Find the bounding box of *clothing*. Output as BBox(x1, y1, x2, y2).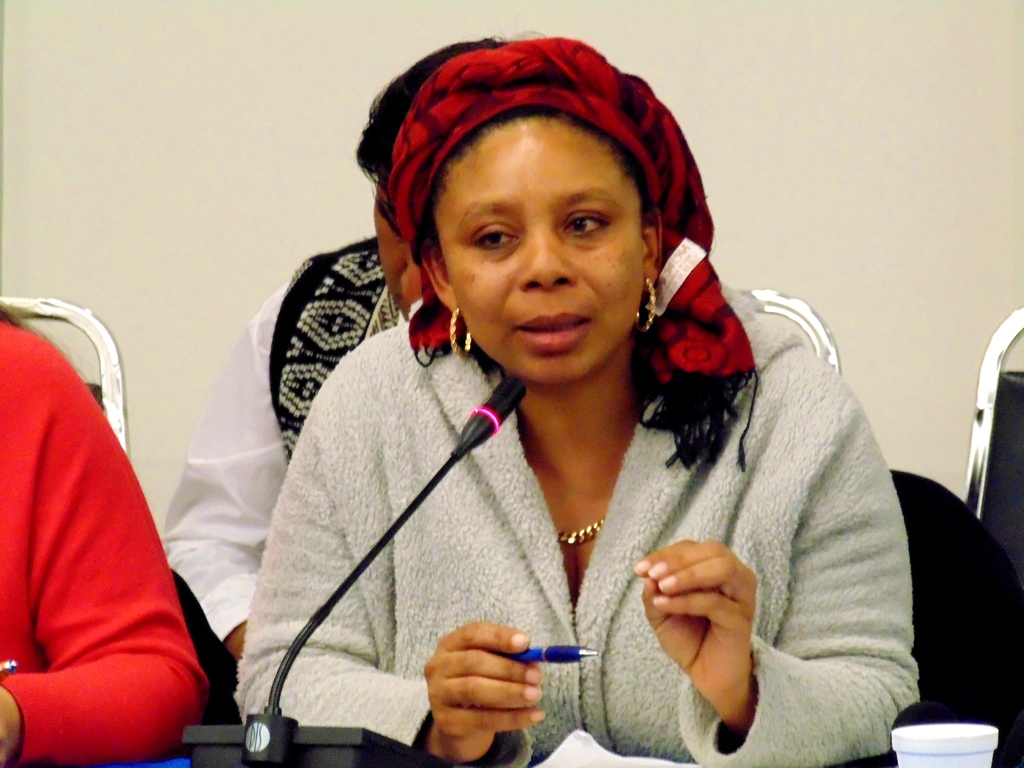
BBox(208, 277, 911, 764).
